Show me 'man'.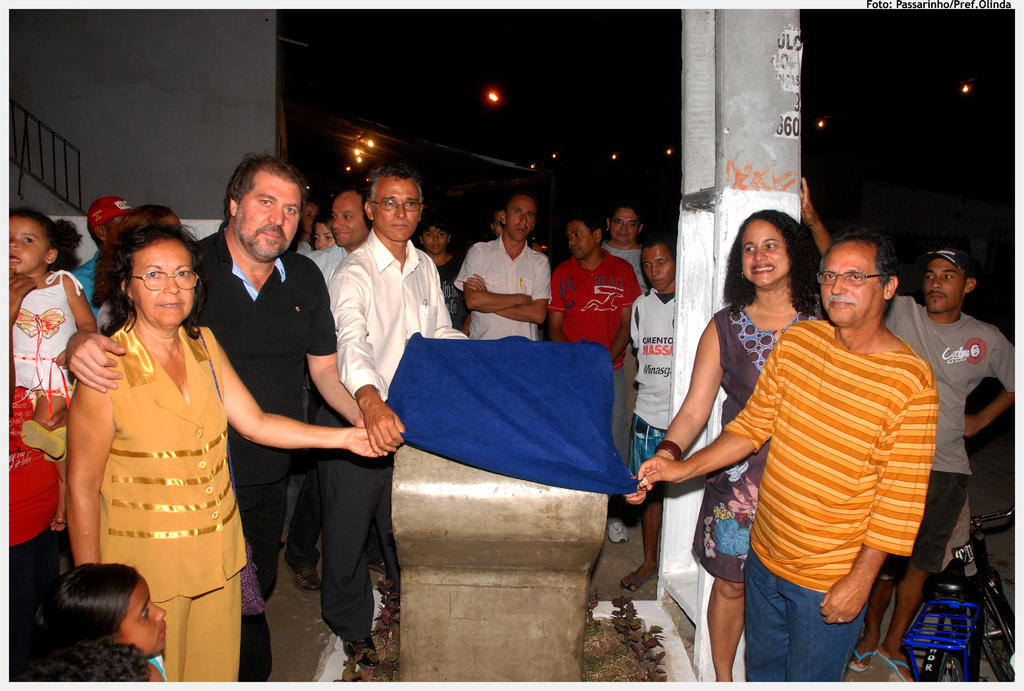
'man' is here: bbox=[442, 184, 552, 354].
